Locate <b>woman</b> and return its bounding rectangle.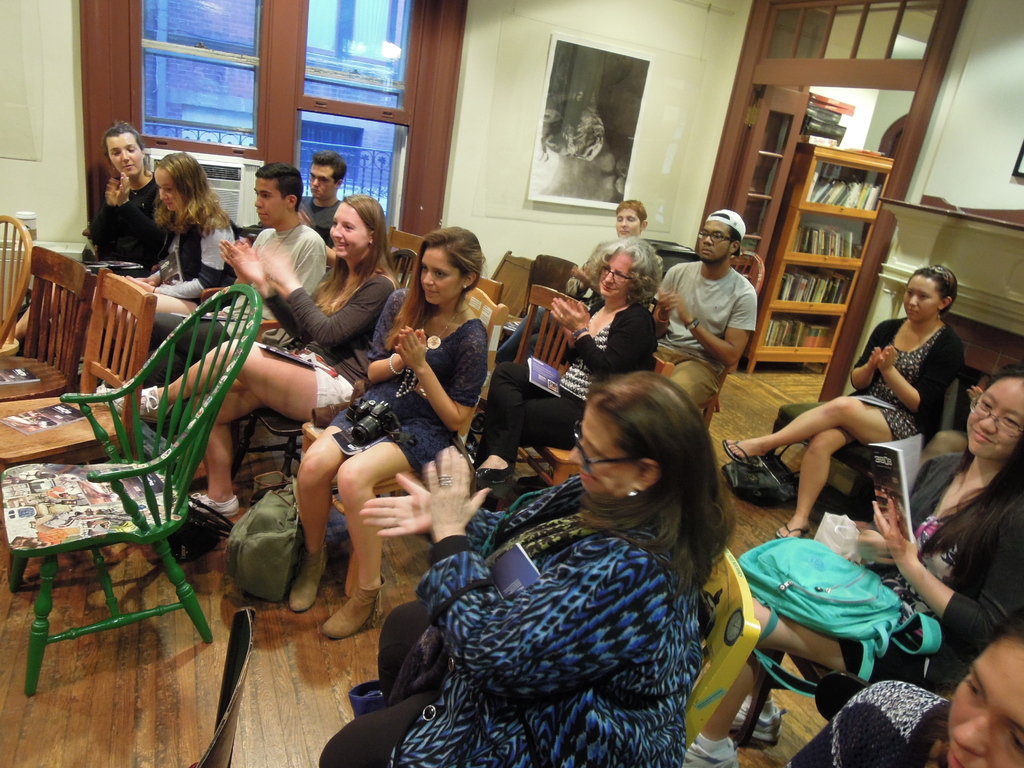
282:220:493:637.
